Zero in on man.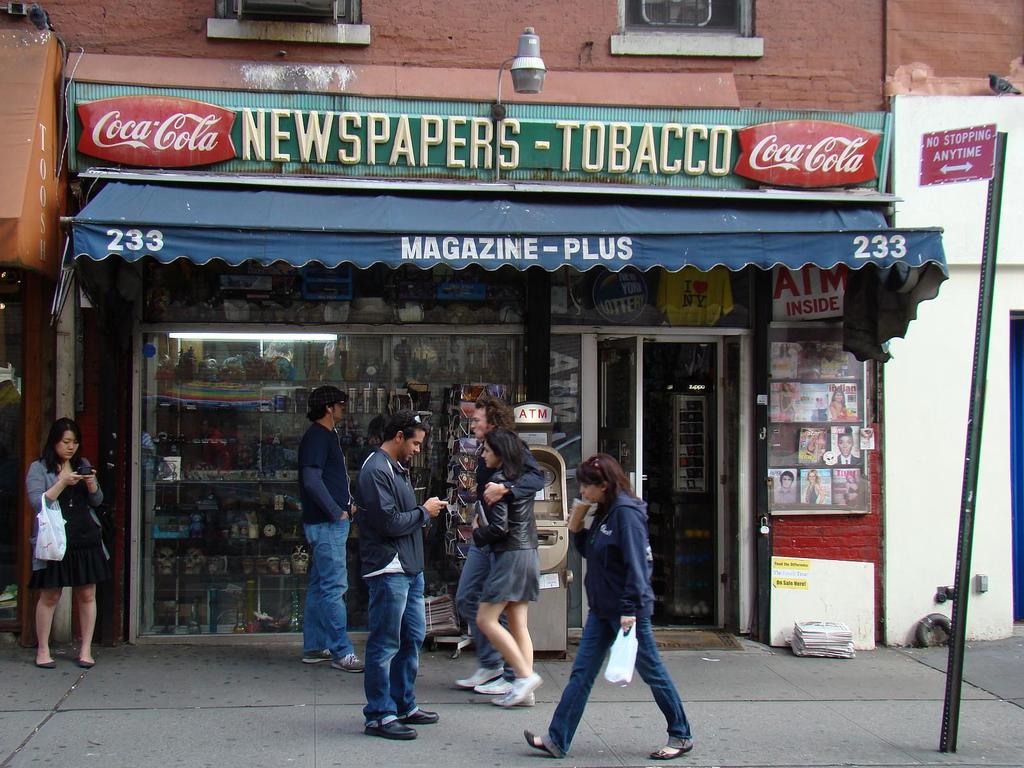
Zeroed in: (454, 394, 549, 694).
